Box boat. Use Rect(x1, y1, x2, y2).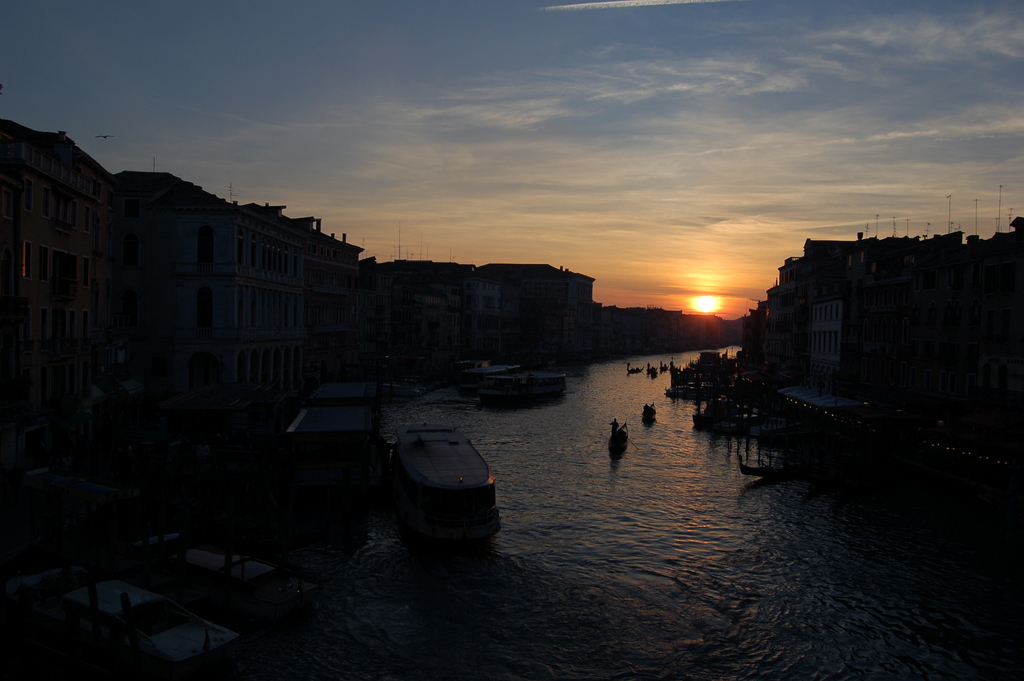
Rect(392, 416, 493, 521).
